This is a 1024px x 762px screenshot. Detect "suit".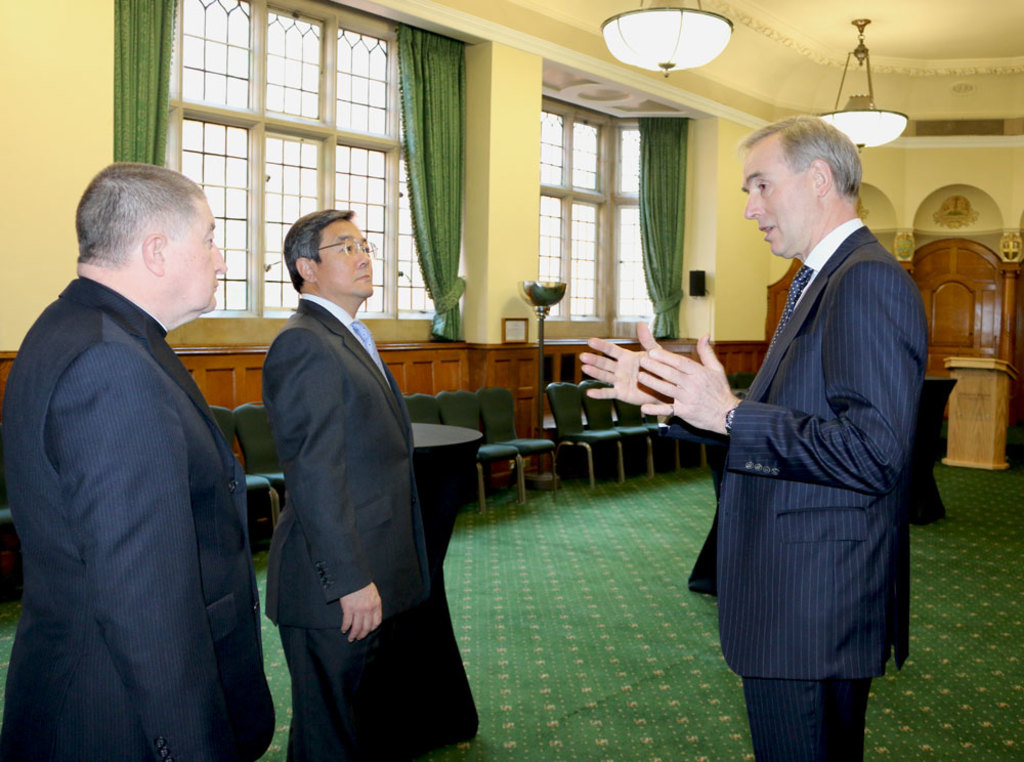
<box>0,274,278,761</box>.
